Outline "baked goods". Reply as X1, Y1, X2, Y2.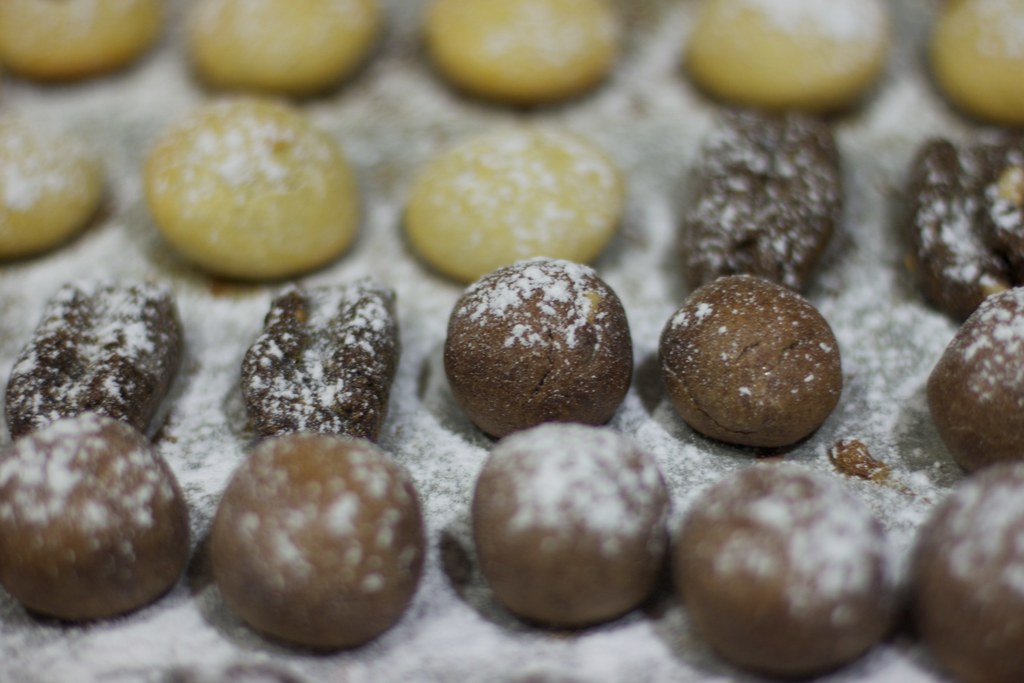
896, 137, 1023, 320.
